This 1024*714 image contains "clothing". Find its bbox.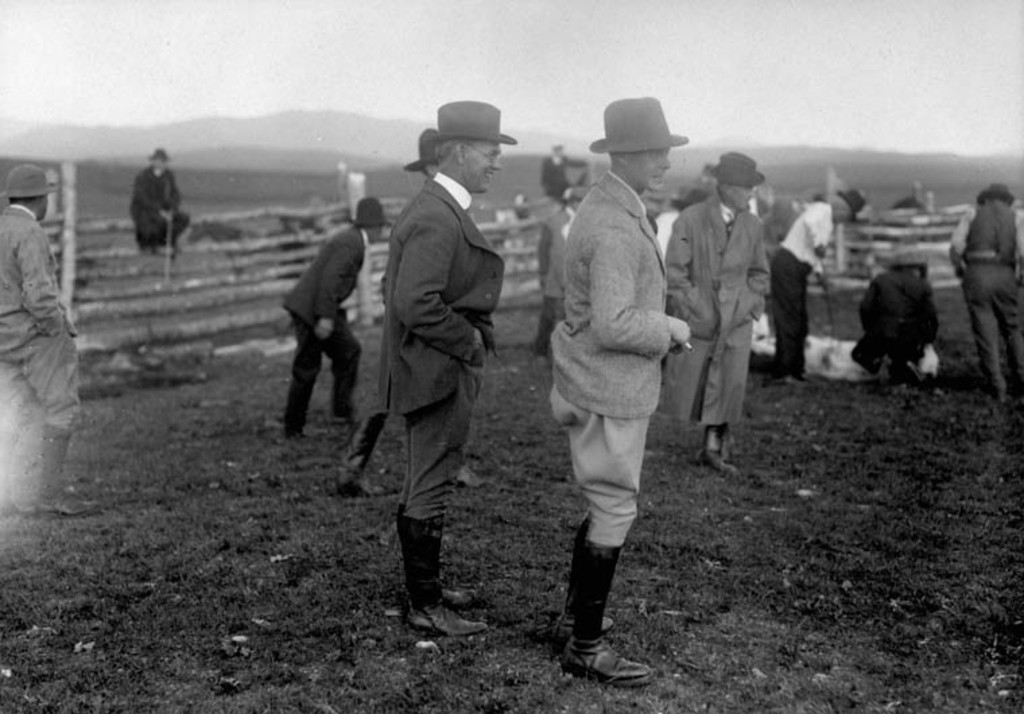
x1=542 y1=159 x2=674 y2=550.
